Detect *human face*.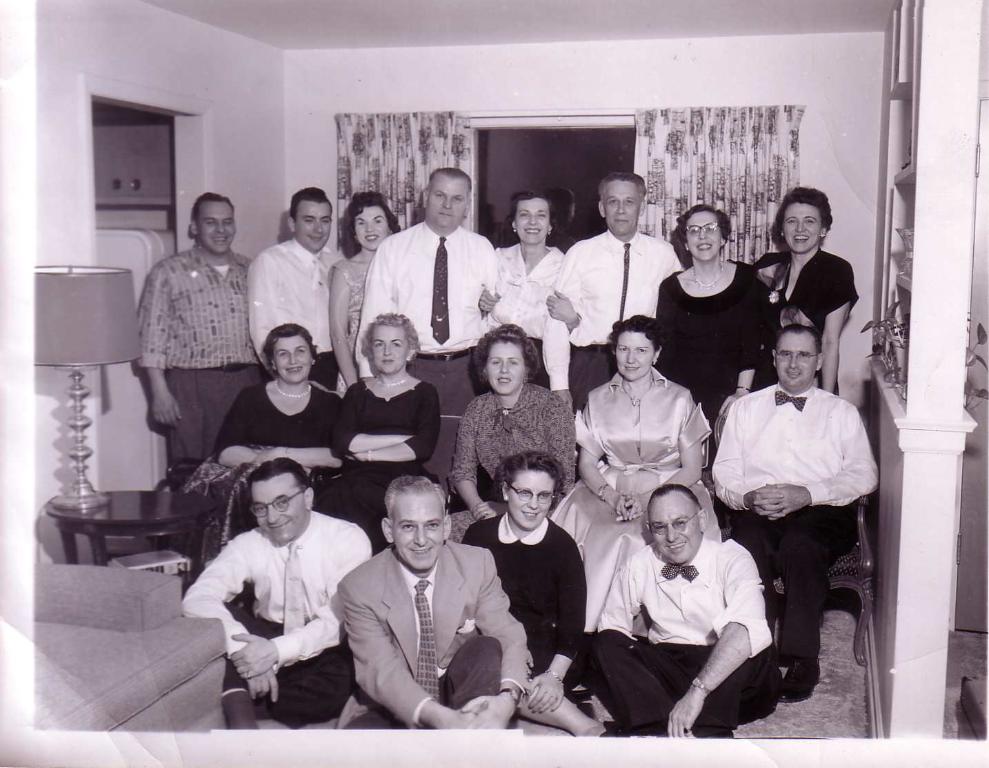
Detected at <bbox>616, 331, 658, 384</bbox>.
